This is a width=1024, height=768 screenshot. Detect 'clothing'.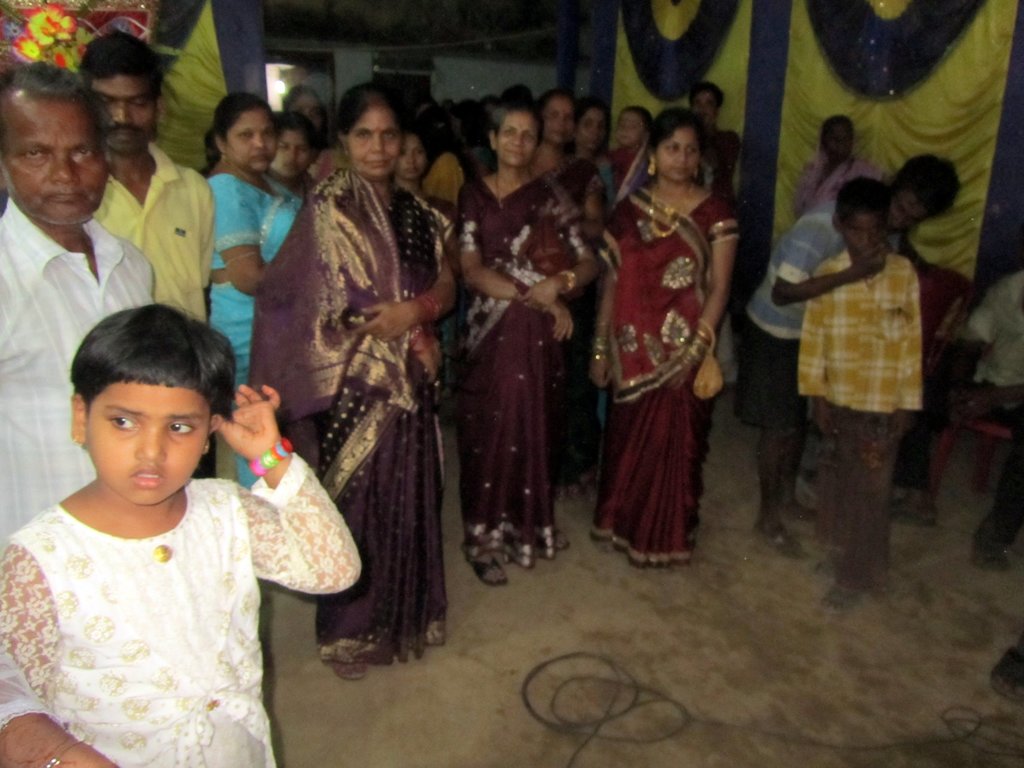
(left=893, top=269, right=1023, bottom=540).
